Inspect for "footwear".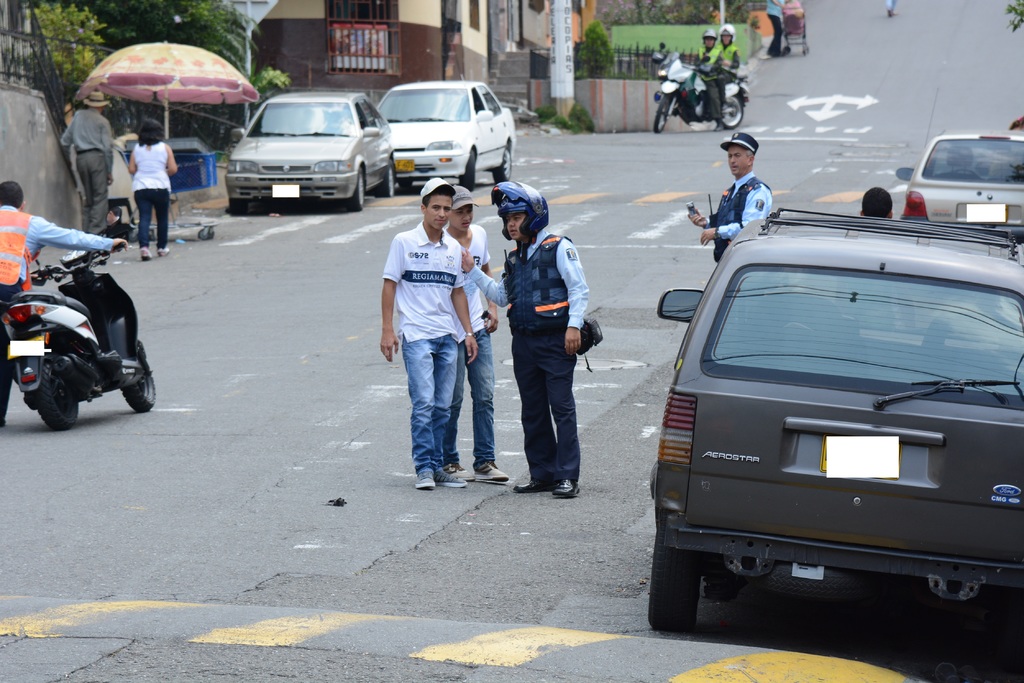
Inspection: [550,478,572,496].
